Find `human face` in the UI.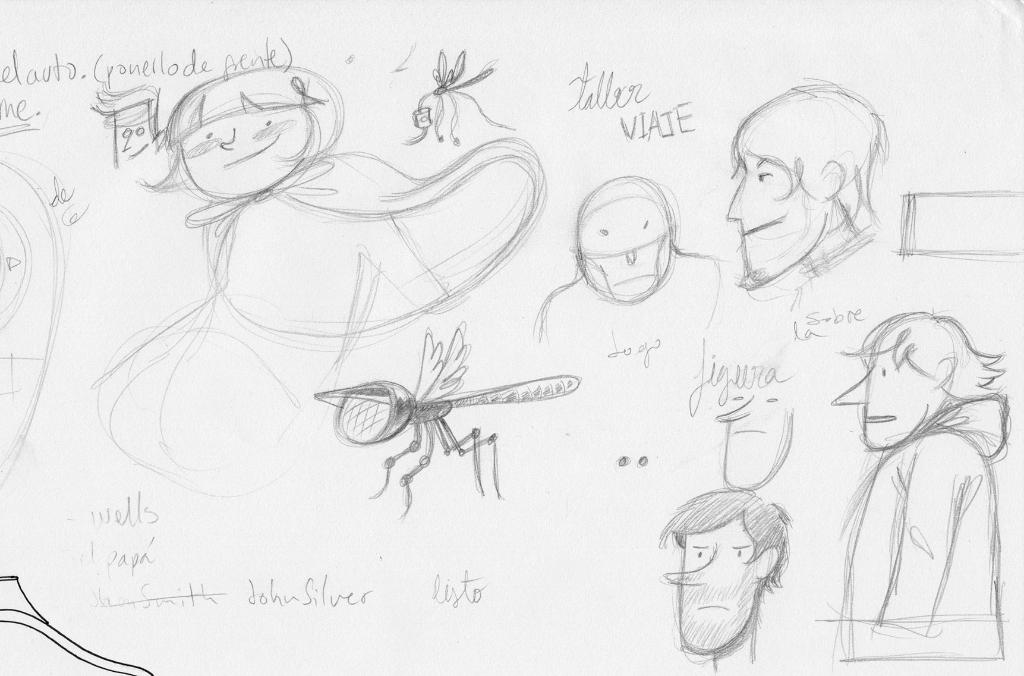
UI element at (829,343,934,450).
